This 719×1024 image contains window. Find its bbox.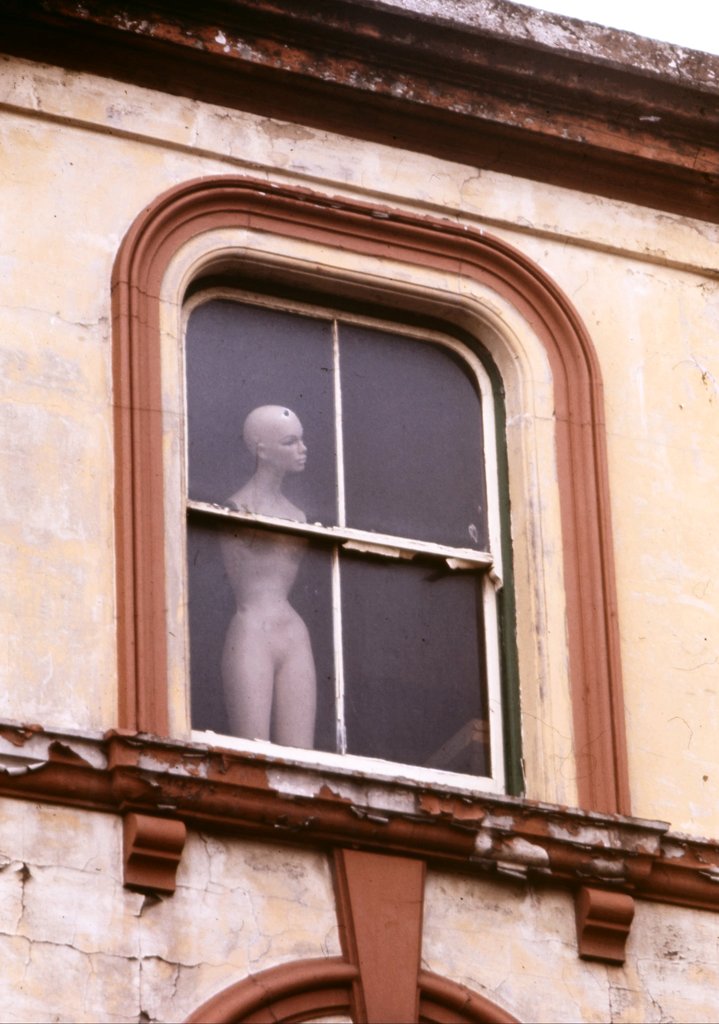
box=[152, 259, 564, 838].
